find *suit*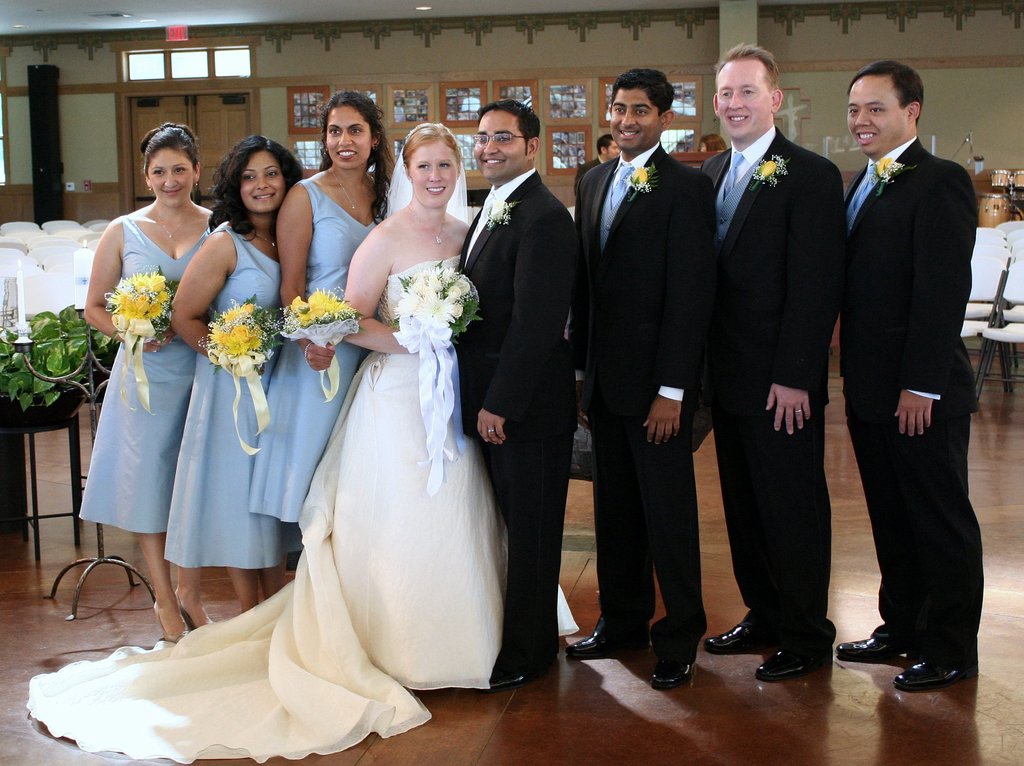
<box>572,140,713,628</box>
